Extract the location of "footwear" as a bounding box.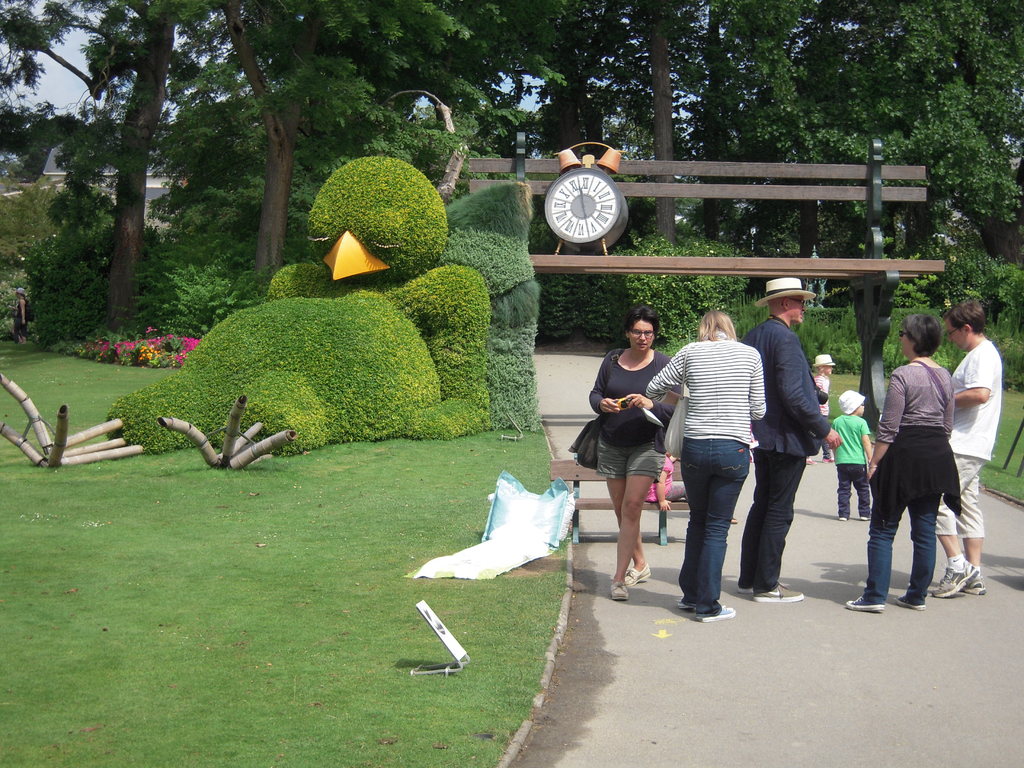
[845,597,885,617].
